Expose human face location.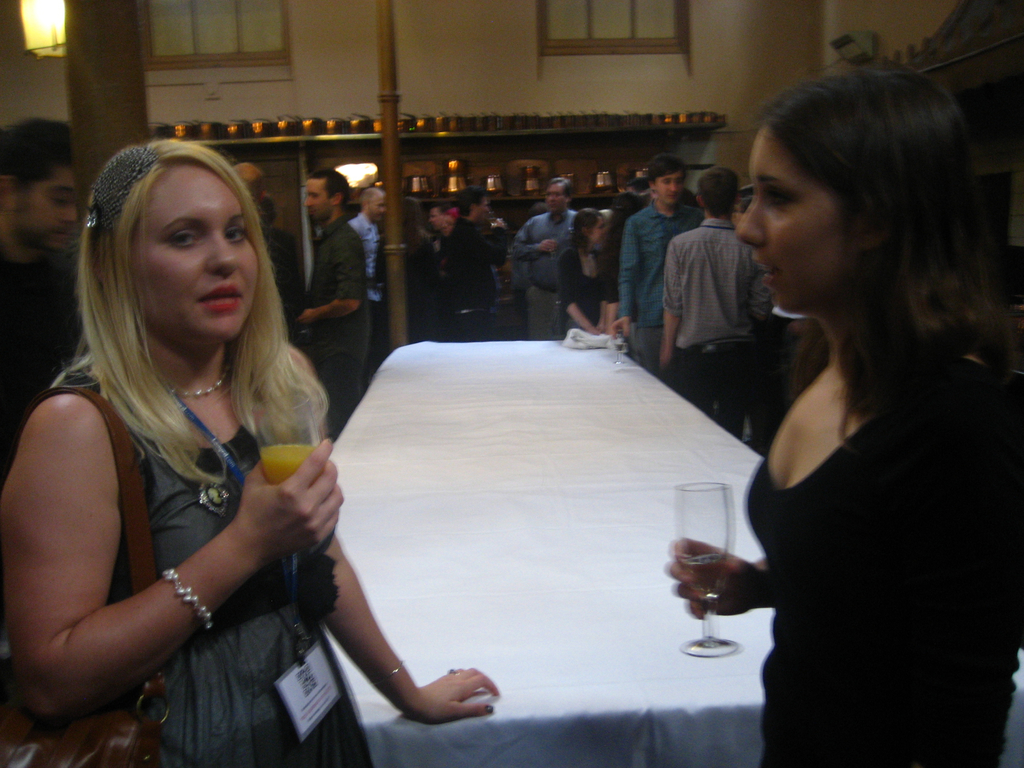
Exposed at <bbox>733, 127, 858, 311</bbox>.
